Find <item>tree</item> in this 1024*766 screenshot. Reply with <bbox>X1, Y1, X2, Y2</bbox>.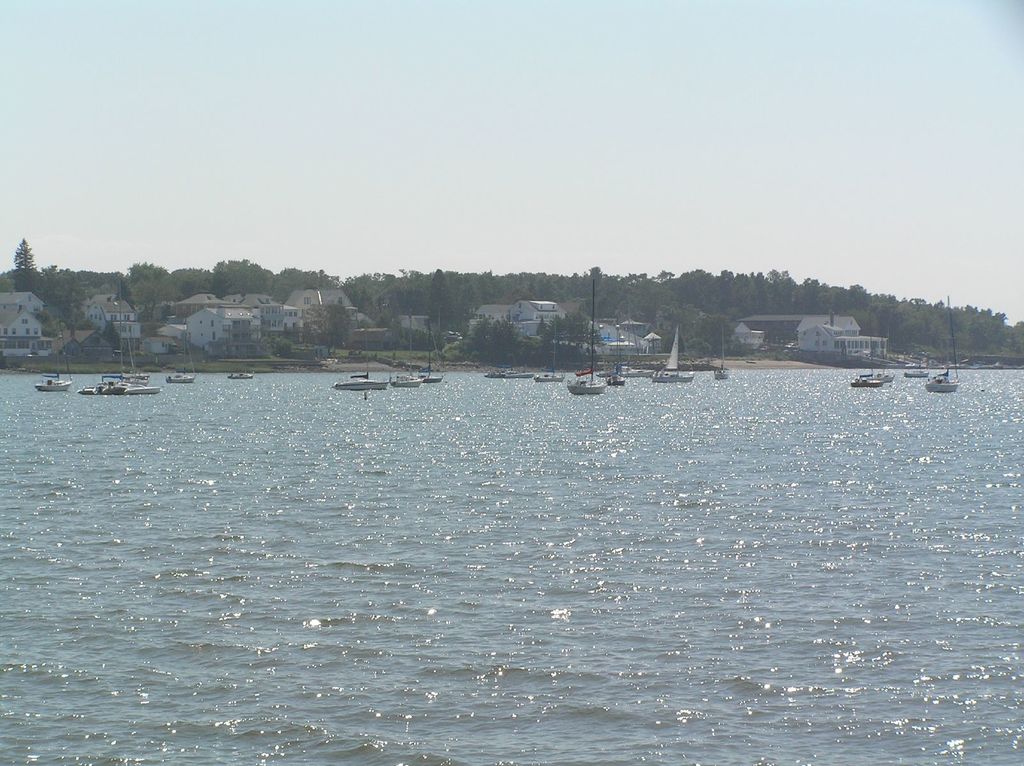
<bbox>454, 256, 1023, 358</bbox>.
